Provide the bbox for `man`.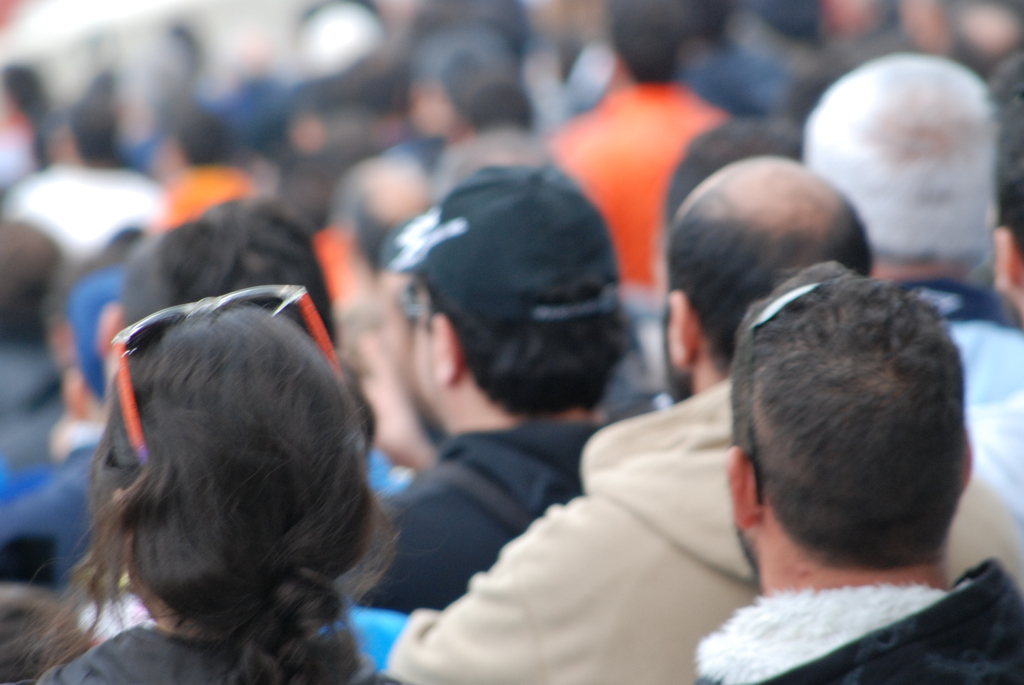
(351, 156, 633, 615).
